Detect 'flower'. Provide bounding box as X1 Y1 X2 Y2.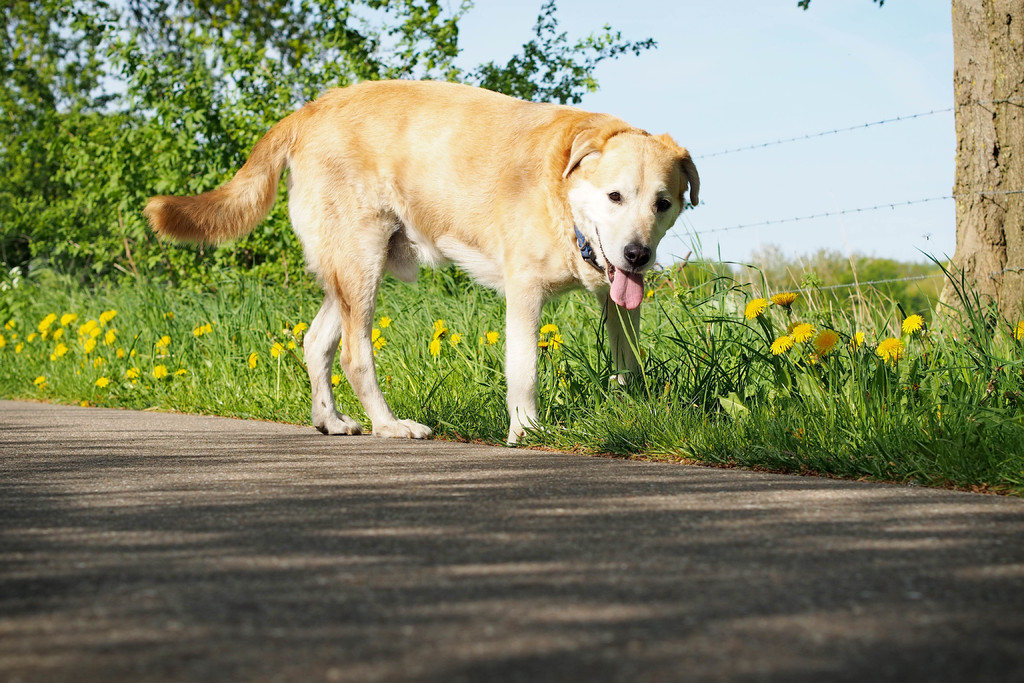
768 290 798 322.
